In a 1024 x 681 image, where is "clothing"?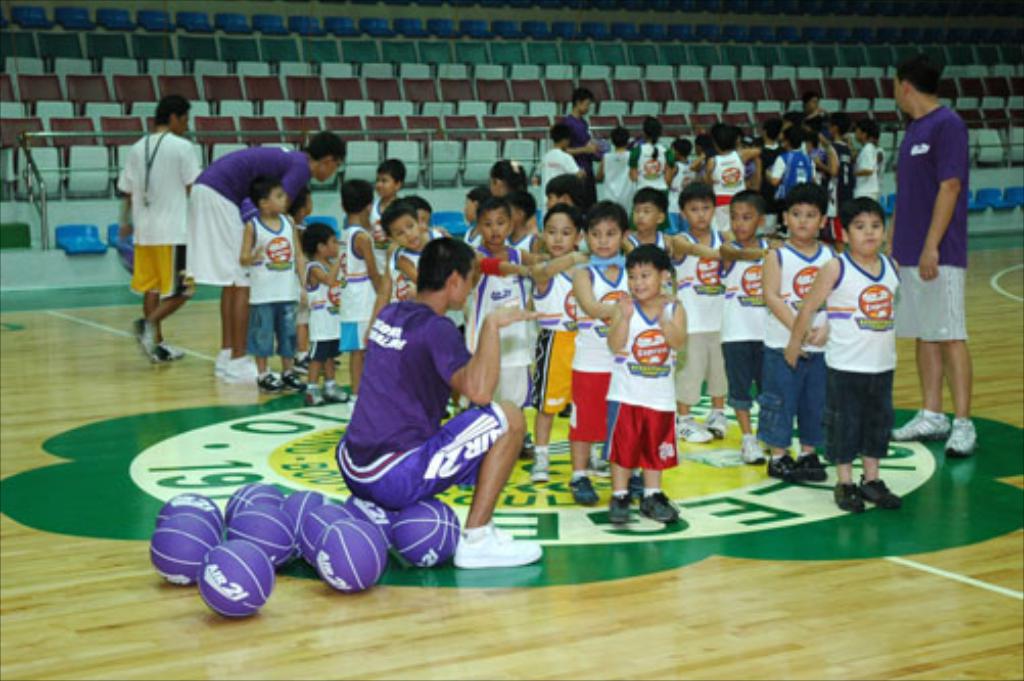
(196,145,319,209).
